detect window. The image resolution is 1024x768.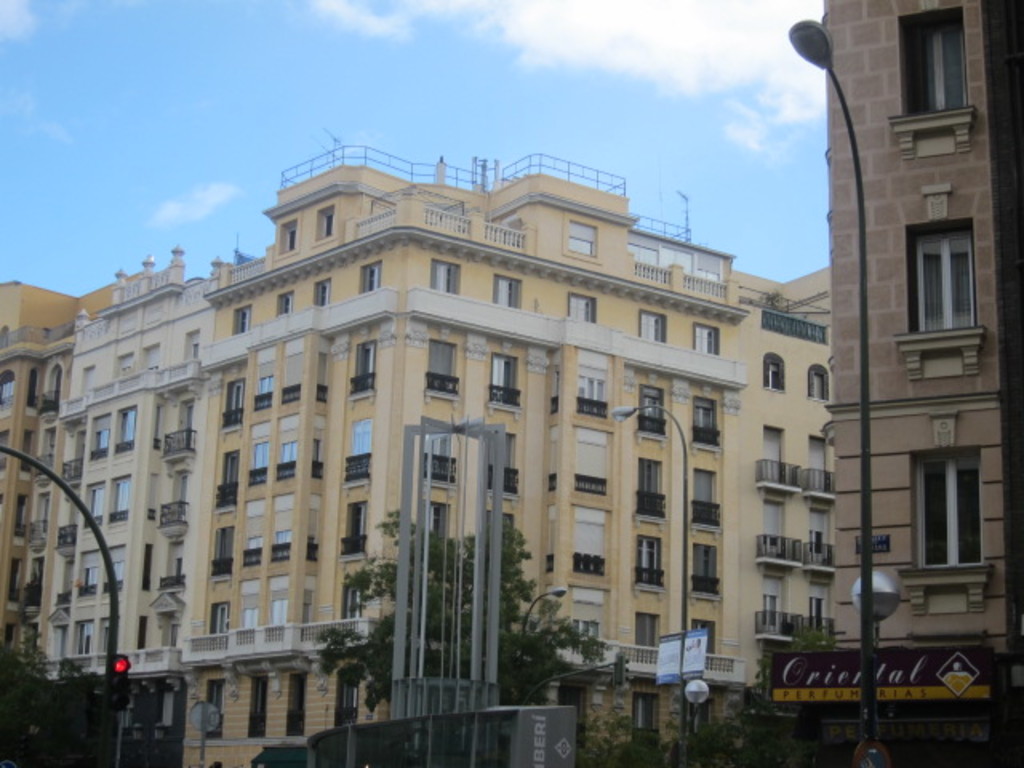
[230, 304, 248, 333].
